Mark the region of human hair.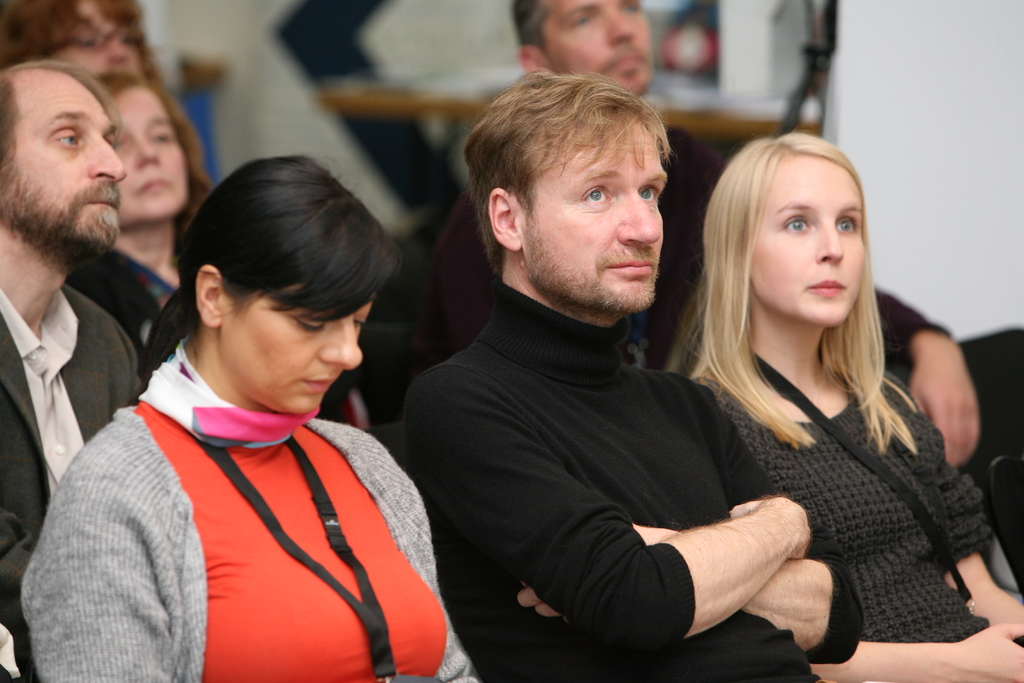
Region: (x1=0, y1=0, x2=148, y2=69).
